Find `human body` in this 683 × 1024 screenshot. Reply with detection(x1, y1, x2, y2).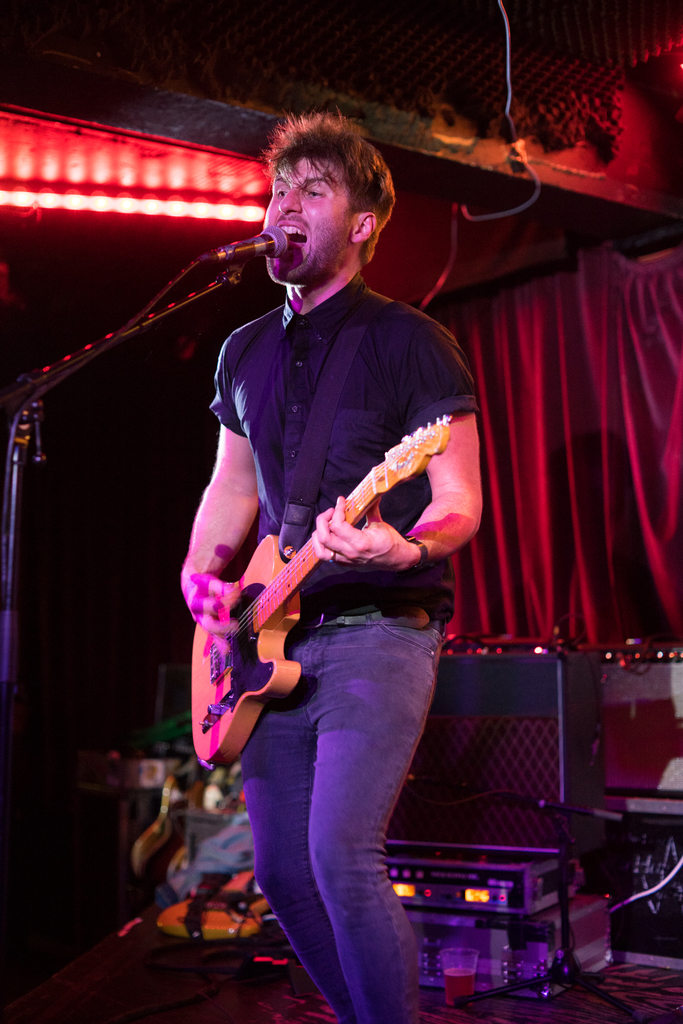
detection(107, 131, 482, 999).
